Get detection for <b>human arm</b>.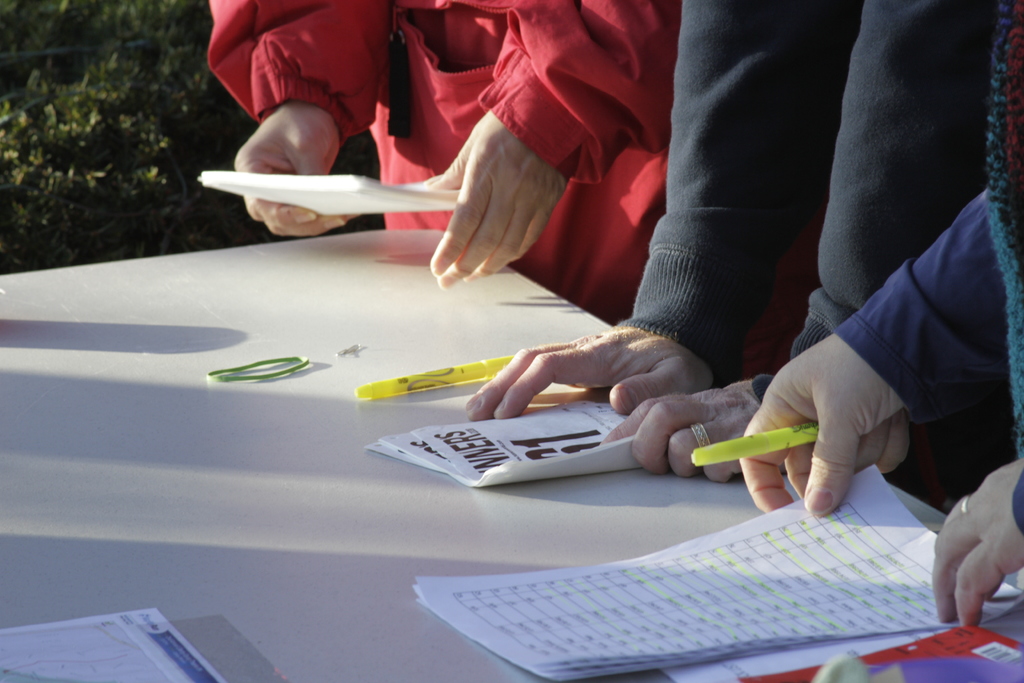
Detection: <box>731,186,1009,529</box>.
